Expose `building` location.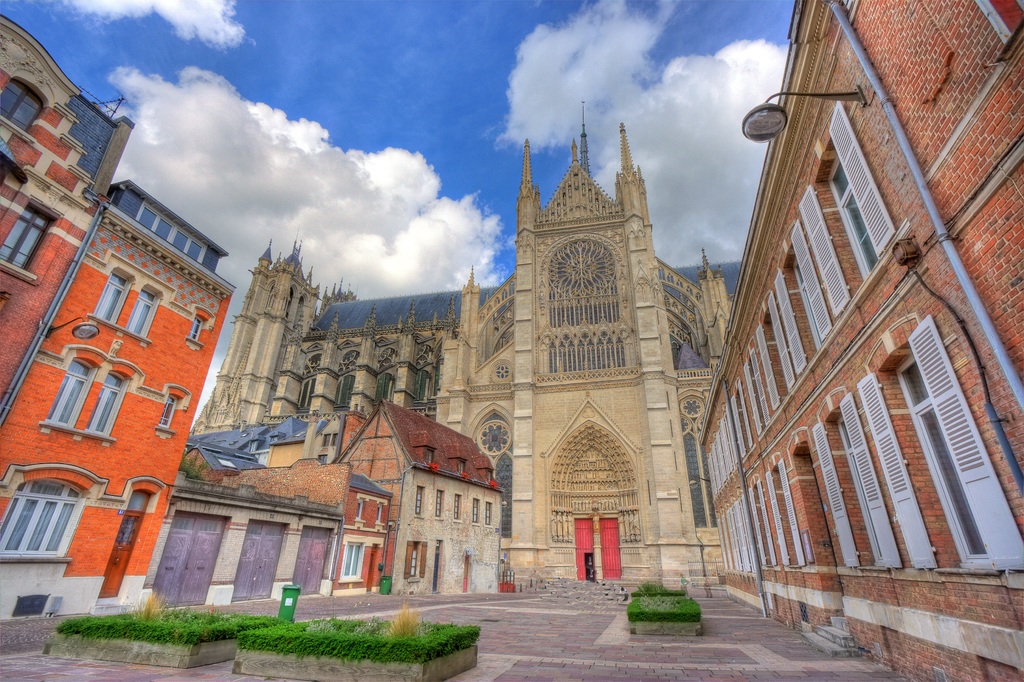
Exposed at [331,399,501,592].
